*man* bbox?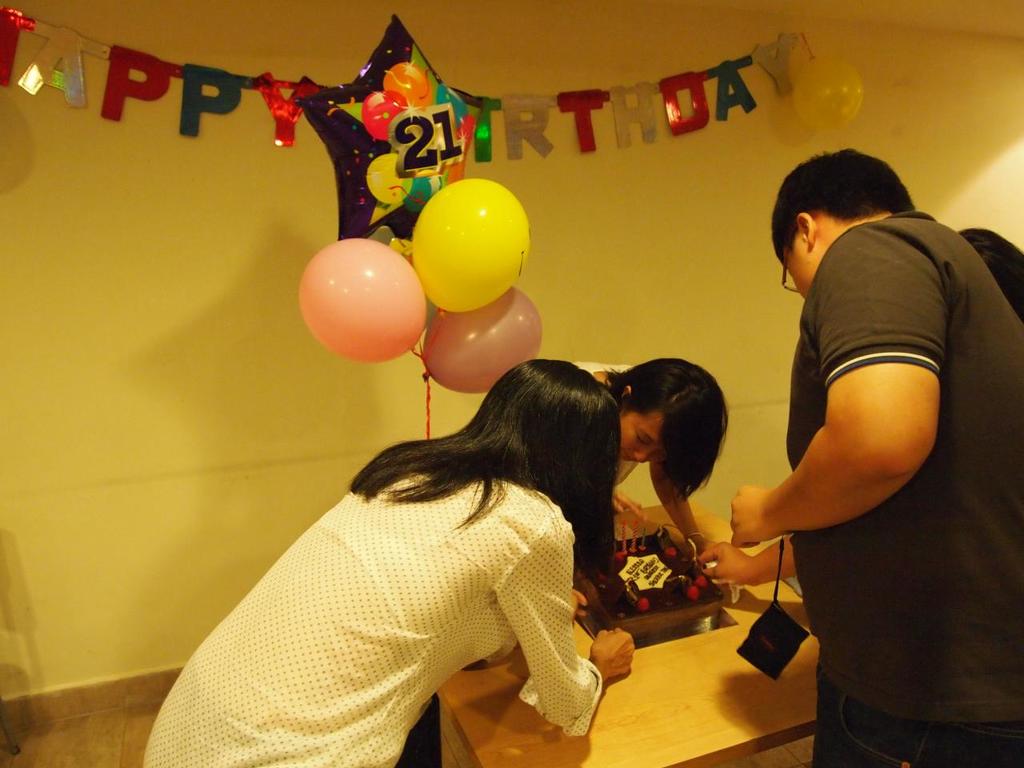
crop(699, 150, 1023, 767)
